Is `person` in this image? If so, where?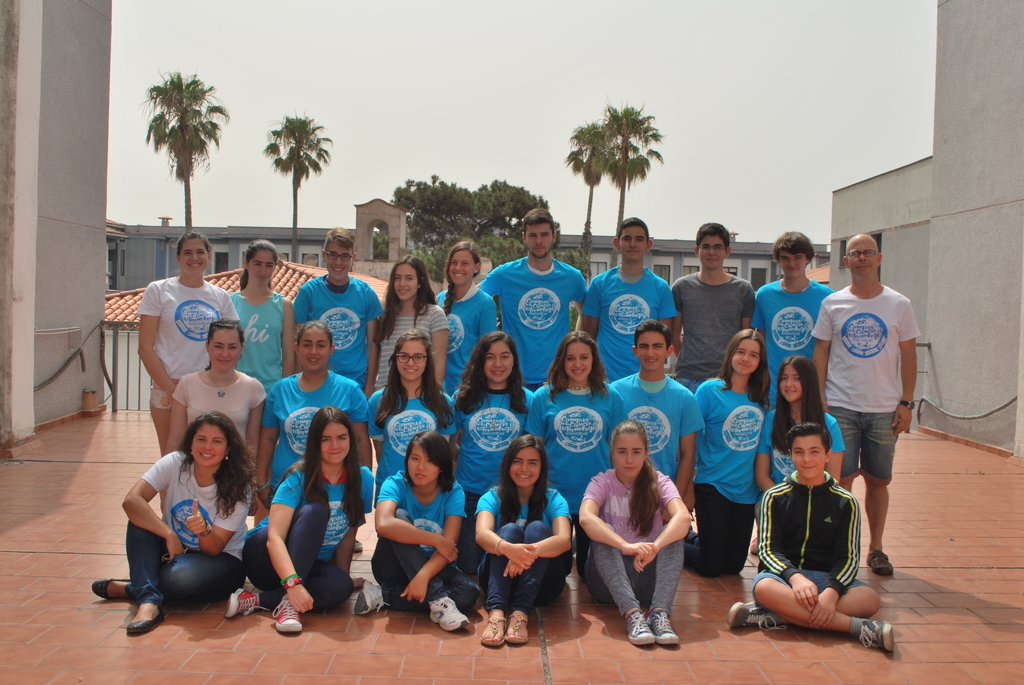
Yes, at Rect(472, 431, 572, 647).
